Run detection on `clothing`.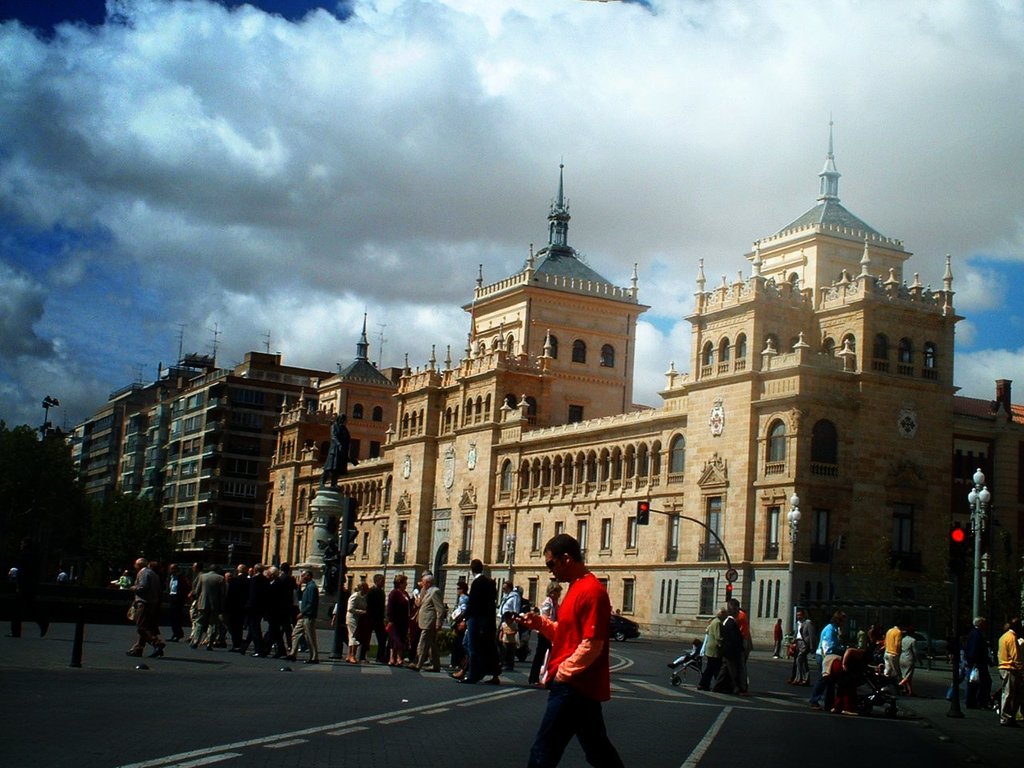
Result: 220, 575, 242, 639.
